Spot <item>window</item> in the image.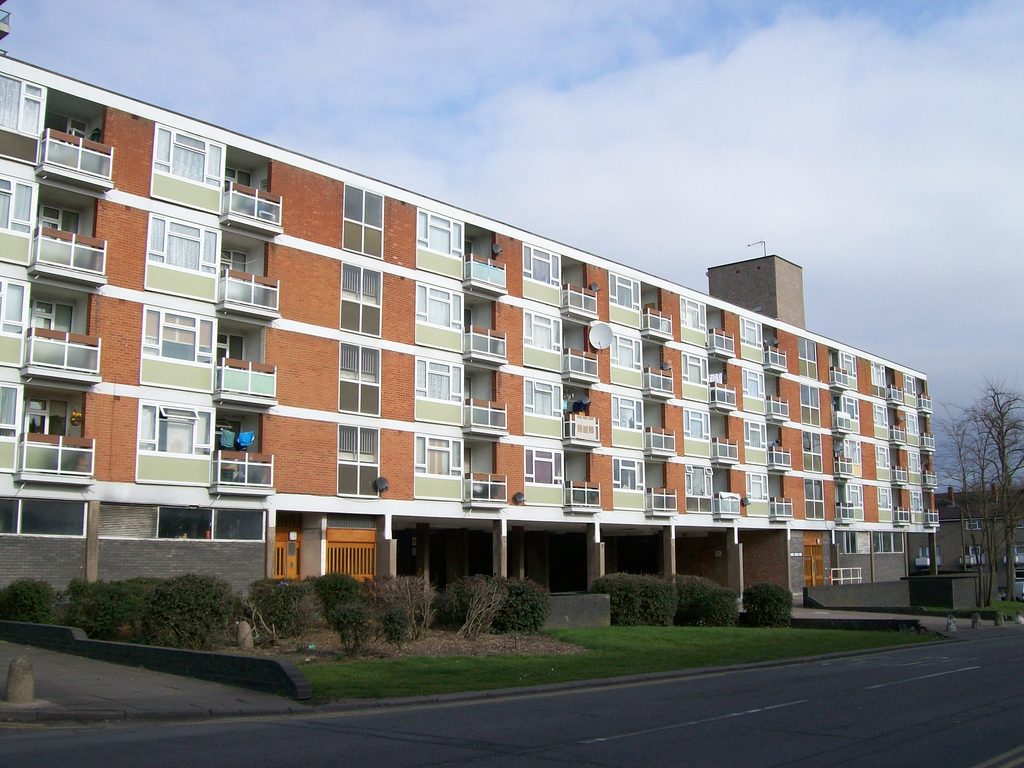
<item>window</item> found at BBox(874, 485, 890, 525).
